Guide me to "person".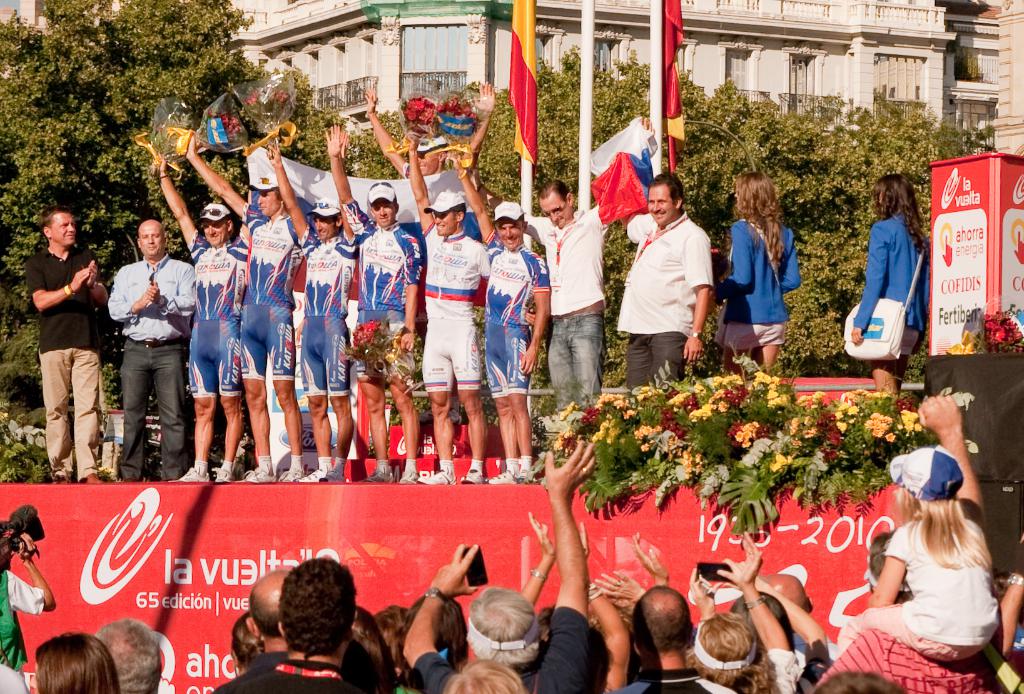
Guidance: bbox(170, 118, 308, 480).
